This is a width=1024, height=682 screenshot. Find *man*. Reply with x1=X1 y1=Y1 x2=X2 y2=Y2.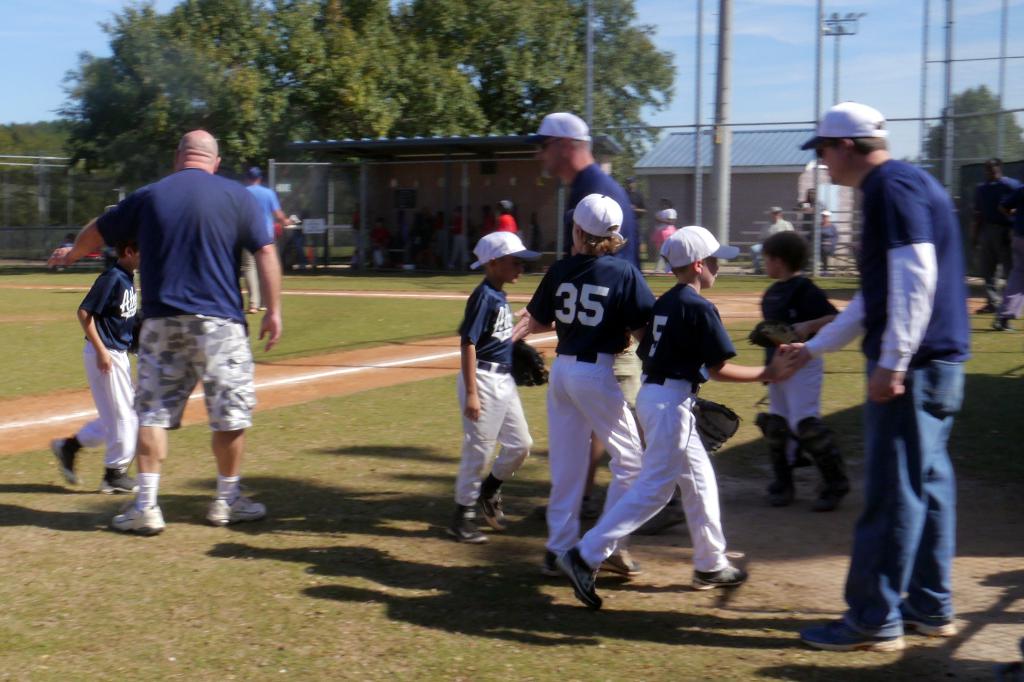
x1=513 y1=113 x2=643 y2=530.
